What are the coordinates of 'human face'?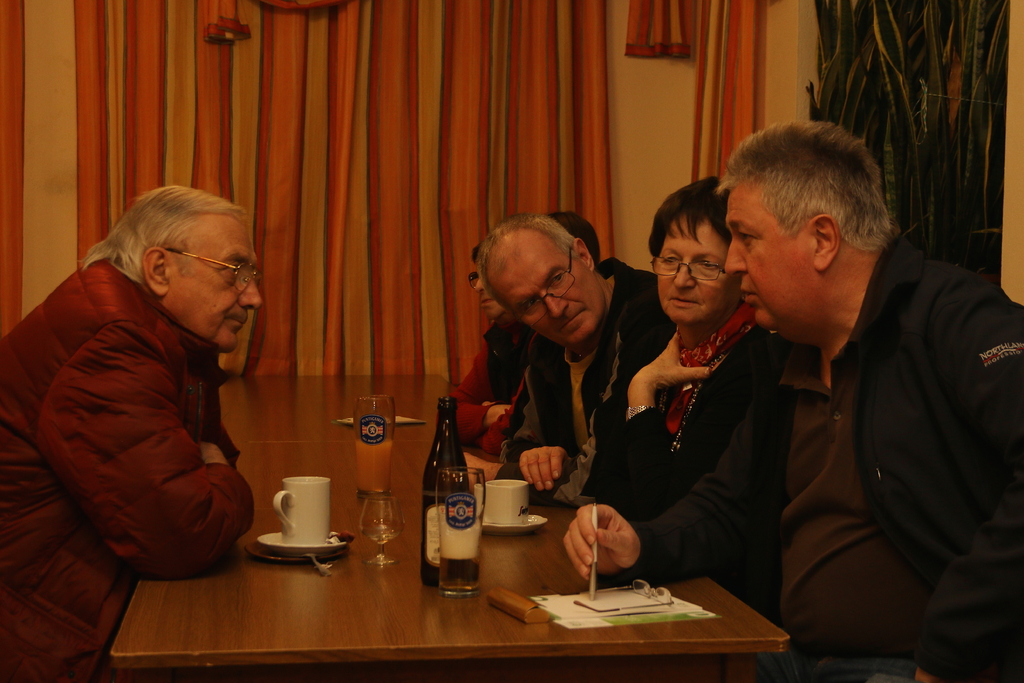
[166, 225, 262, 352].
